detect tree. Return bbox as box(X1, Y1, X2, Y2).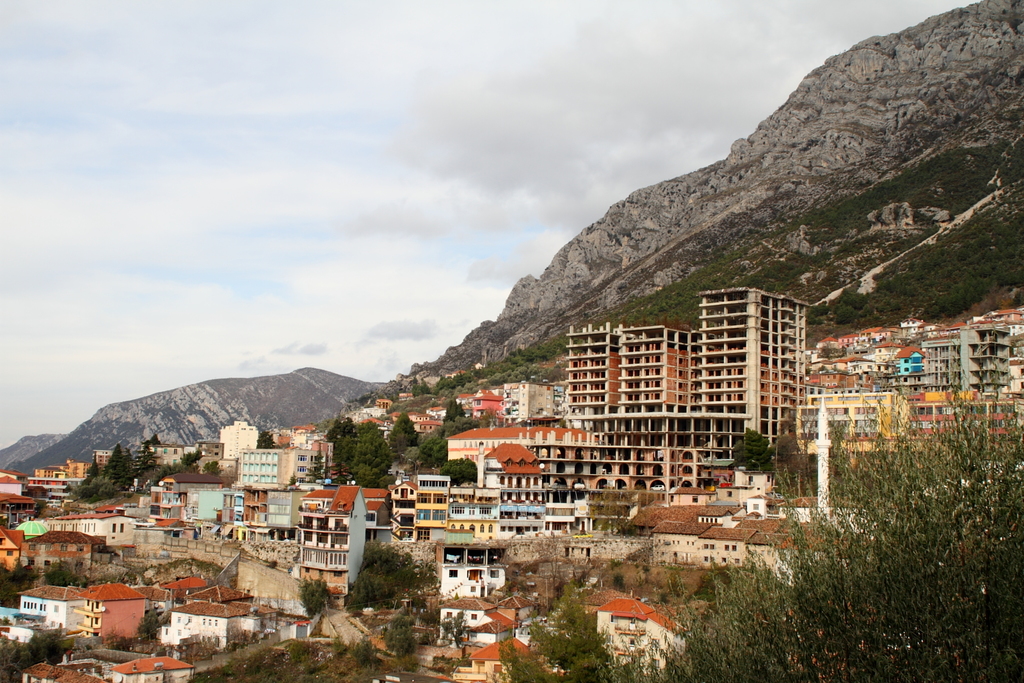
box(380, 605, 420, 661).
